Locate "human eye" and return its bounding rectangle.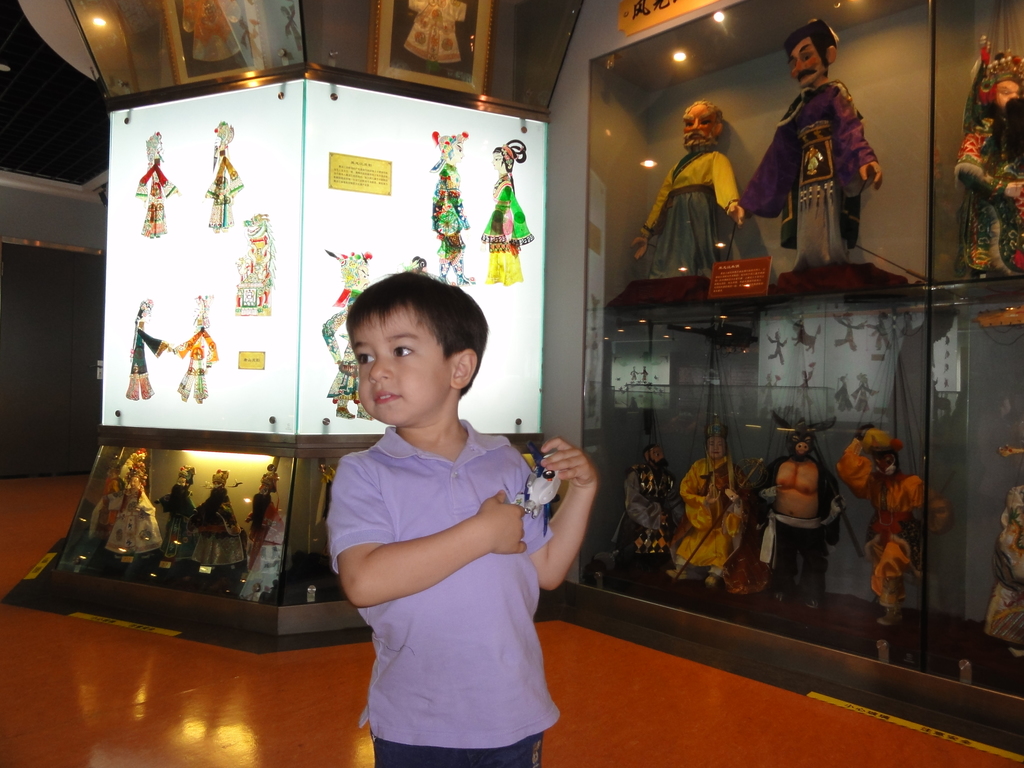
l=684, t=120, r=694, b=127.
